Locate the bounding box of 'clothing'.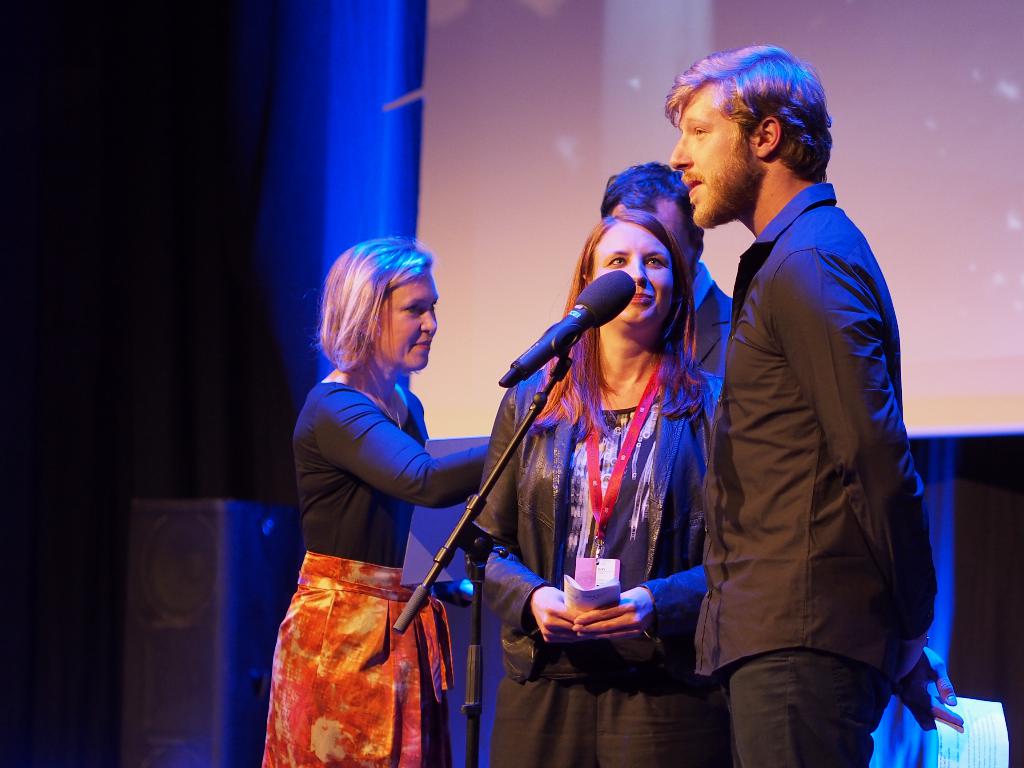
Bounding box: box(696, 183, 941, 767).
